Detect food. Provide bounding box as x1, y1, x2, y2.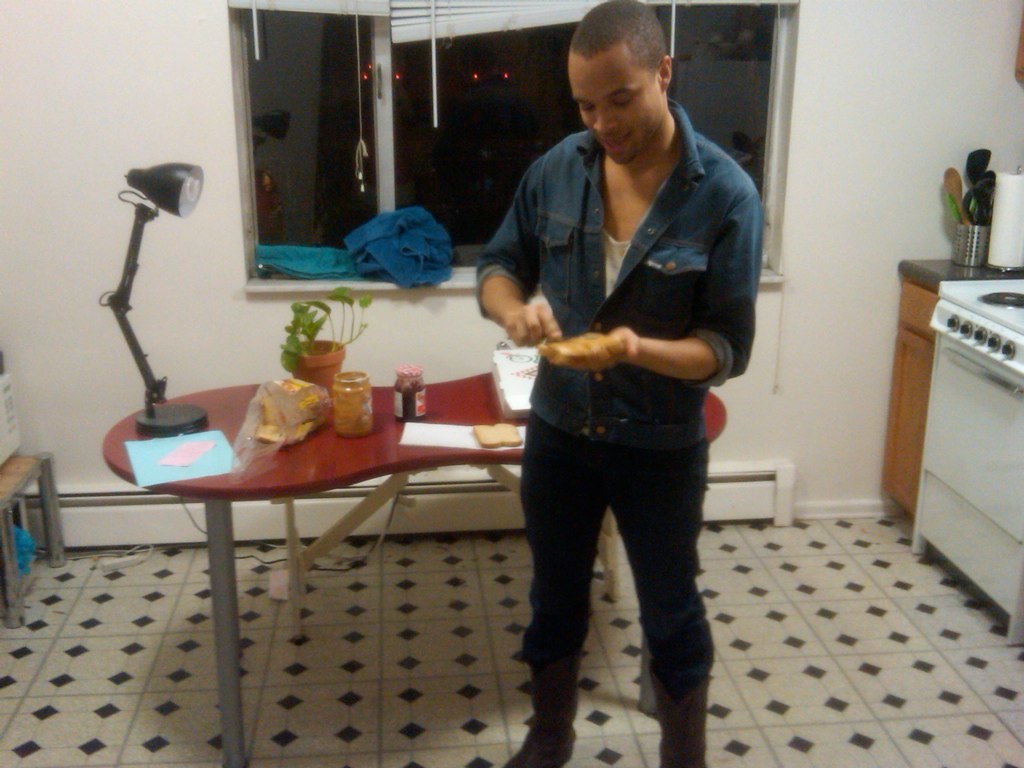
538, 332, 627, 367.
